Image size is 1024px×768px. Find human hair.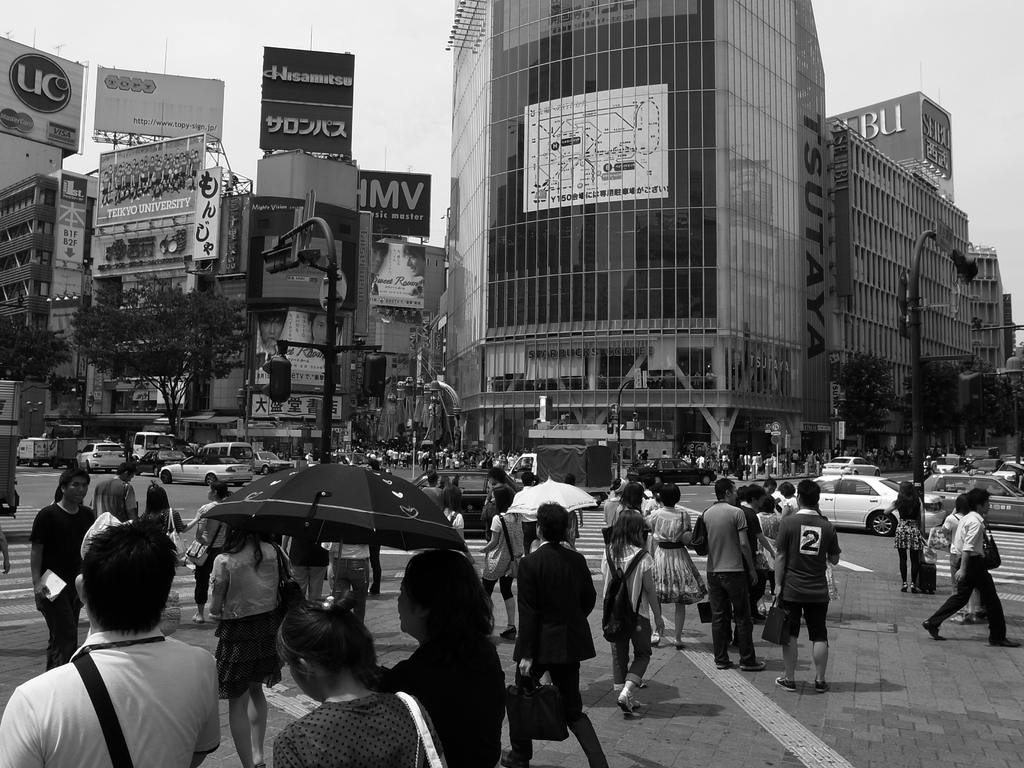
rect(114, 462, 134, 474).
